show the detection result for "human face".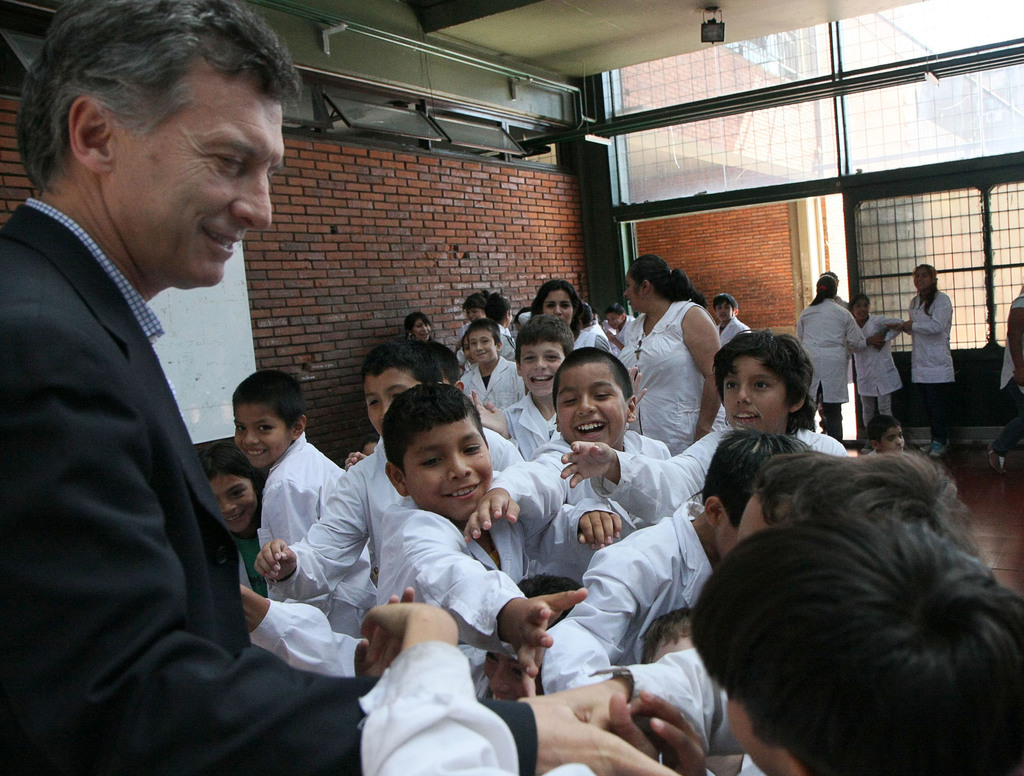
410, 430, 490, 516.
